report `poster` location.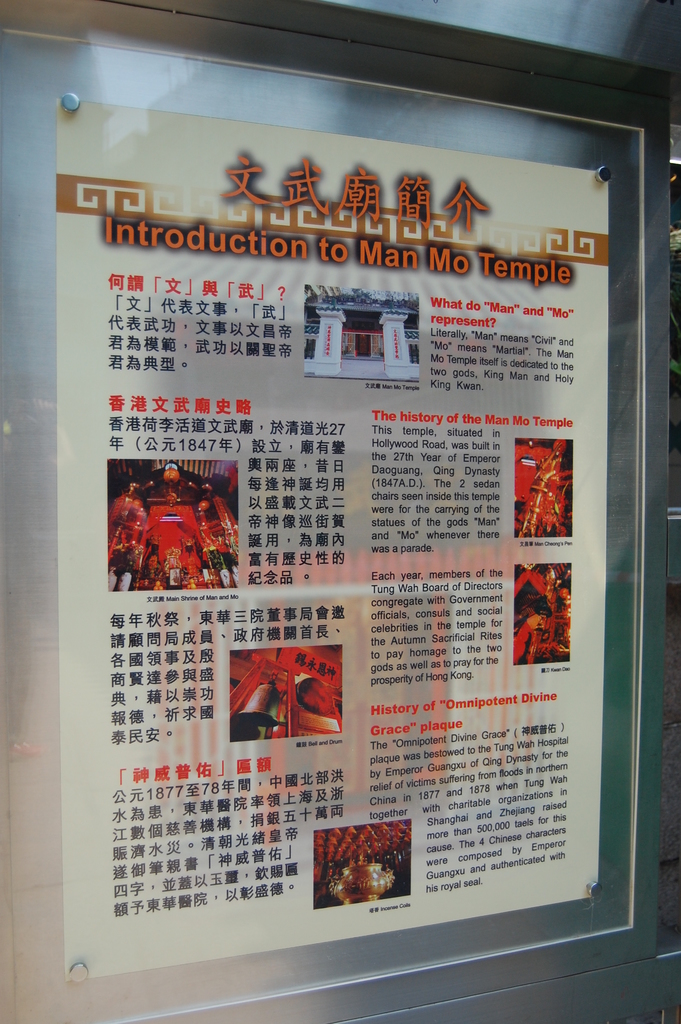
Report: bbox(56, 95, 609, 987).
